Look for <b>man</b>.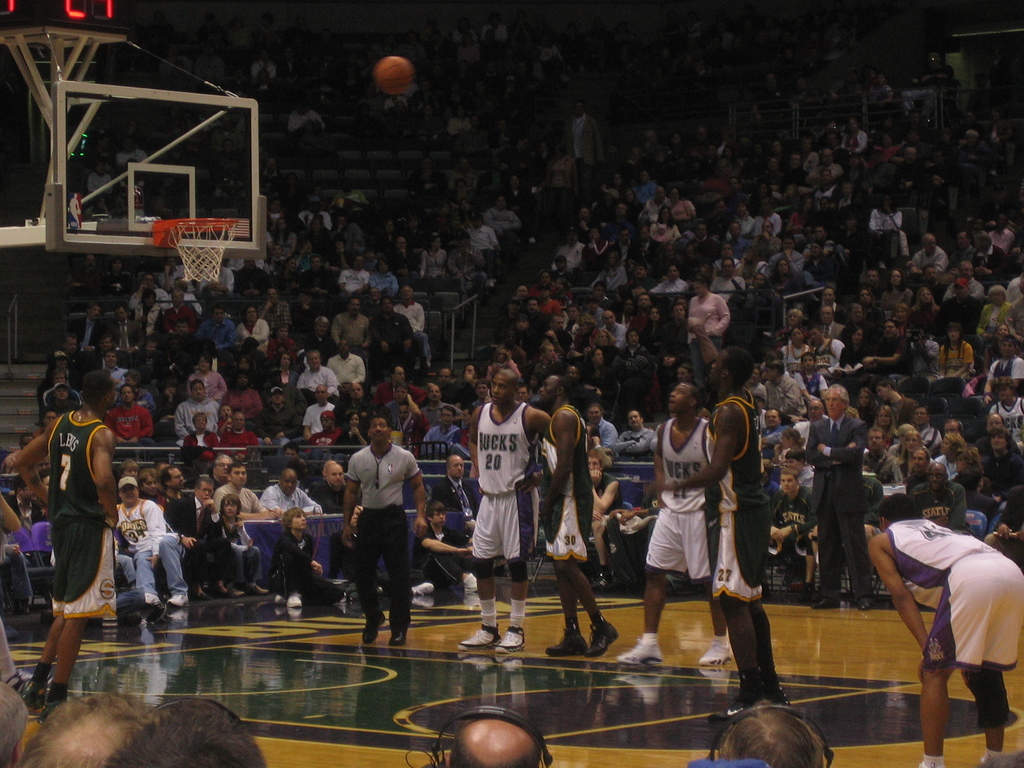
Found: x1=308 y1=410 x2=343 y2=447.
